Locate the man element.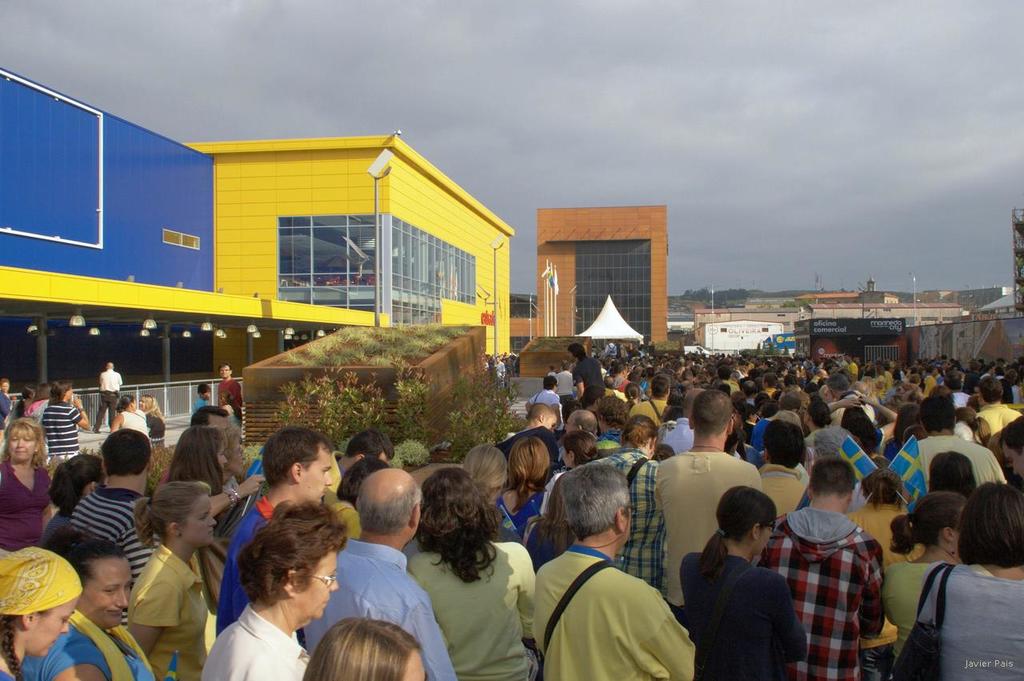
Element bbox: box=[974, 371, 1023, 448].
